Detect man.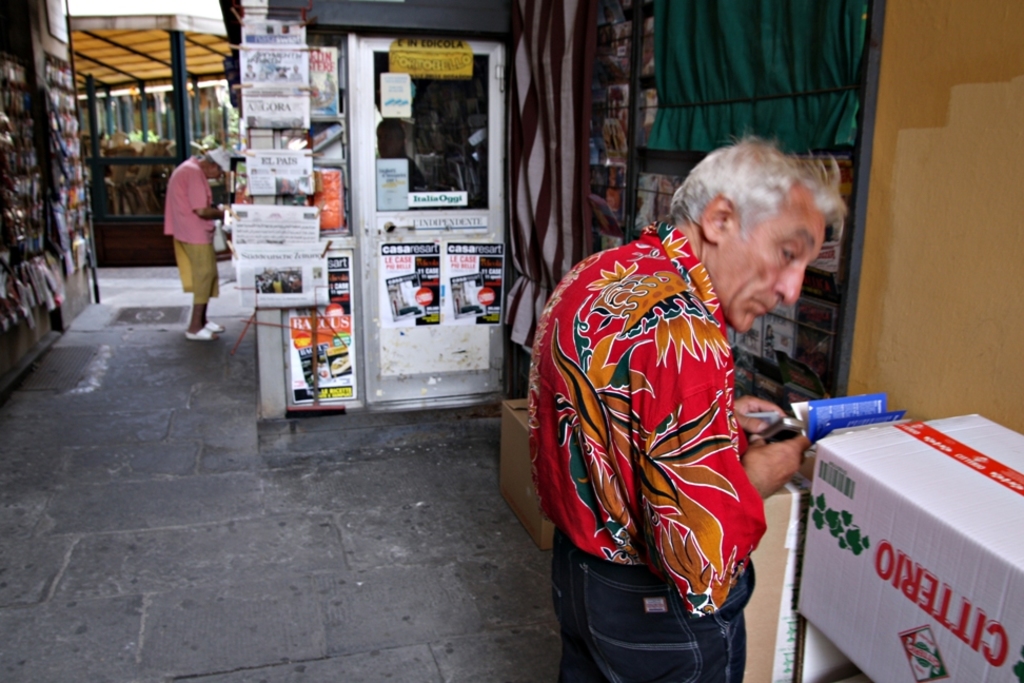
Detected at select_region(166, 147, 230, 342).
